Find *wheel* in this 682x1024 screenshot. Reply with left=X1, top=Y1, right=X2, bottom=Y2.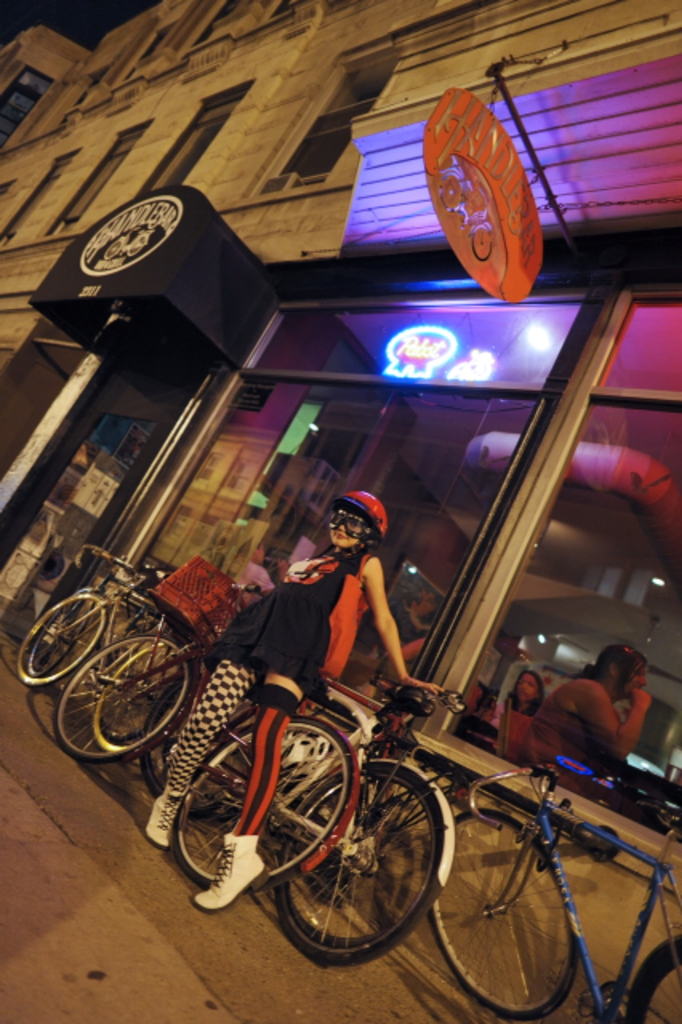
left=91, top=645, right=184, bottom=750.
